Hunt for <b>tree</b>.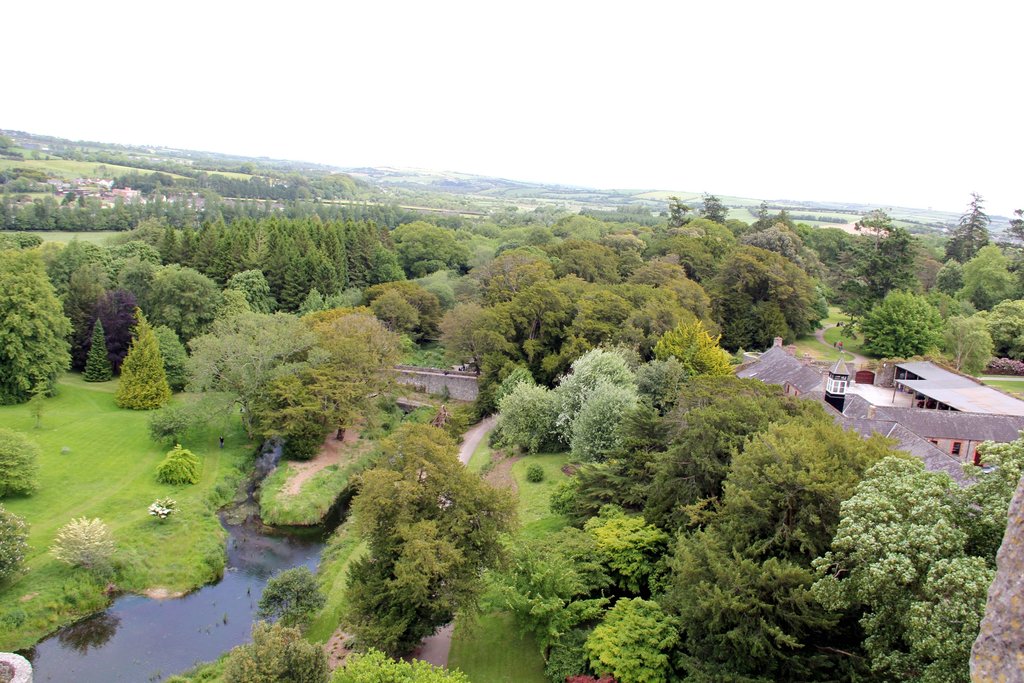
Hunted down at left=337, top=420, right=520, bottom=662.
